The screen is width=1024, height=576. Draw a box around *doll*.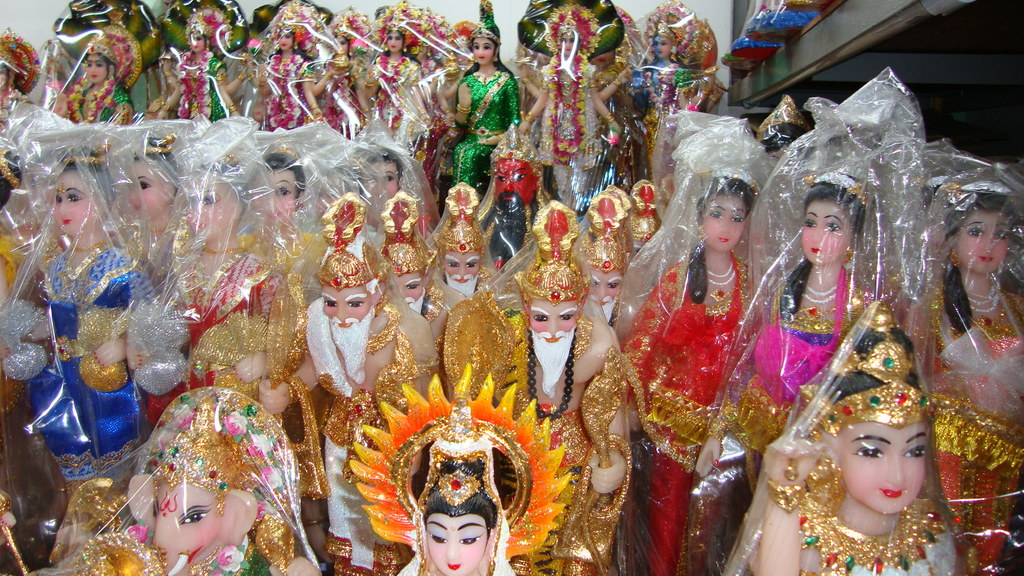
[295,6,369,158].
